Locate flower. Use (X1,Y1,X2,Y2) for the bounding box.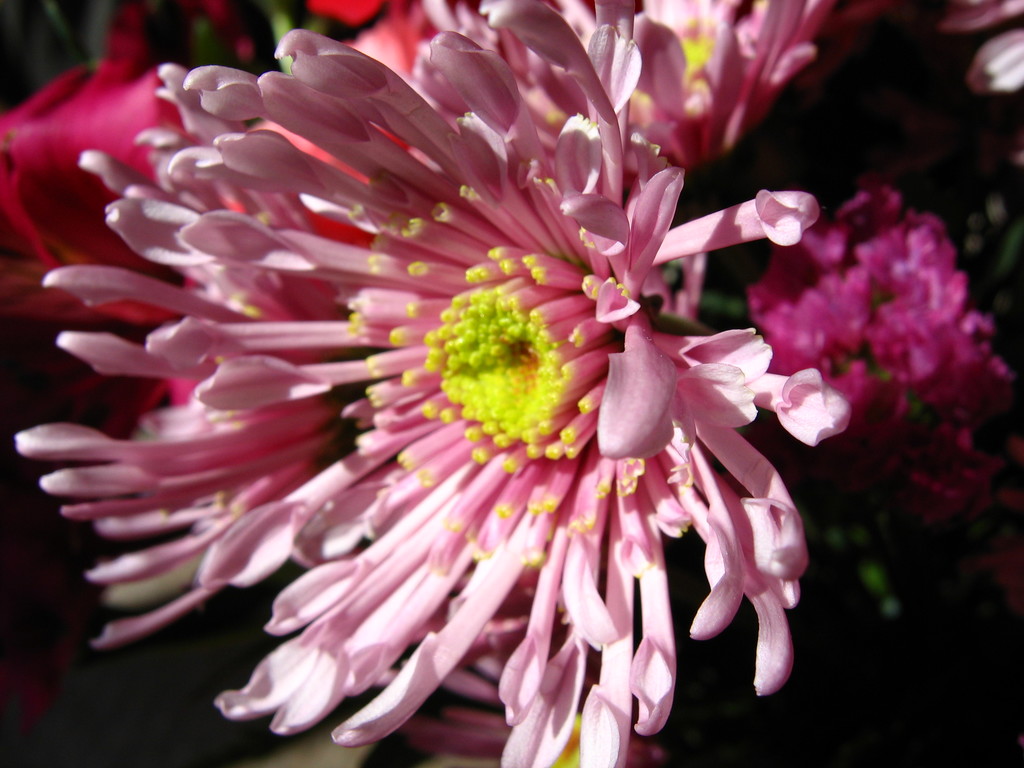
(938,0,1023,94).
